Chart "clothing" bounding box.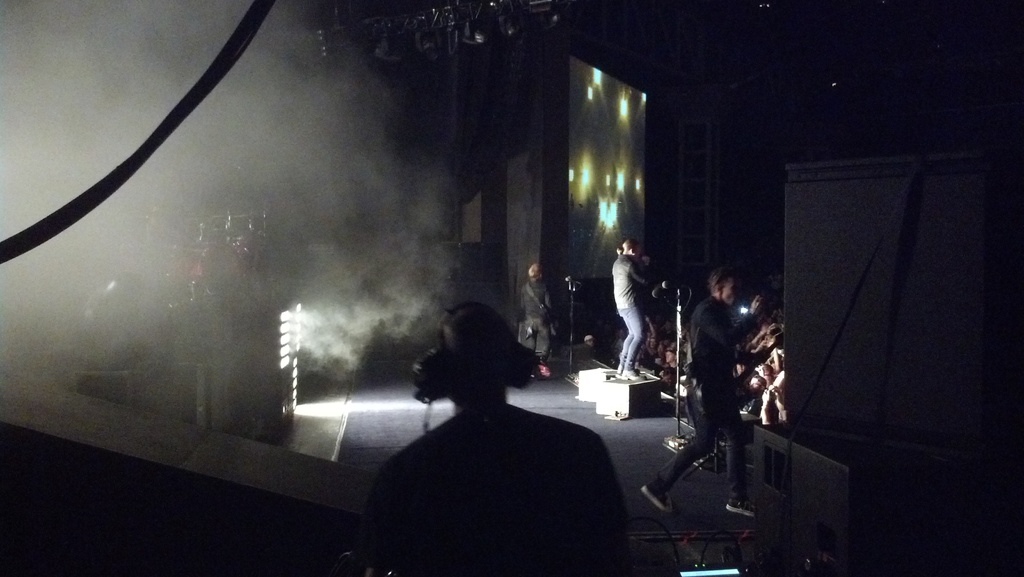
Charted: 514, 273, 557, 358.
